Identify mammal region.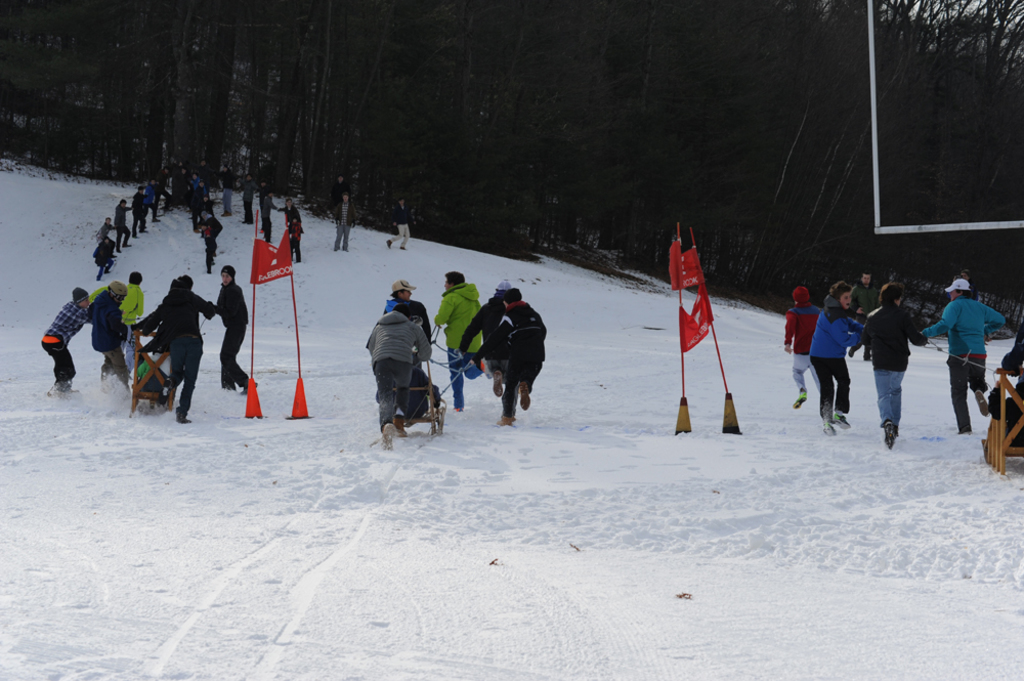
Region: (131,274,215,424).
